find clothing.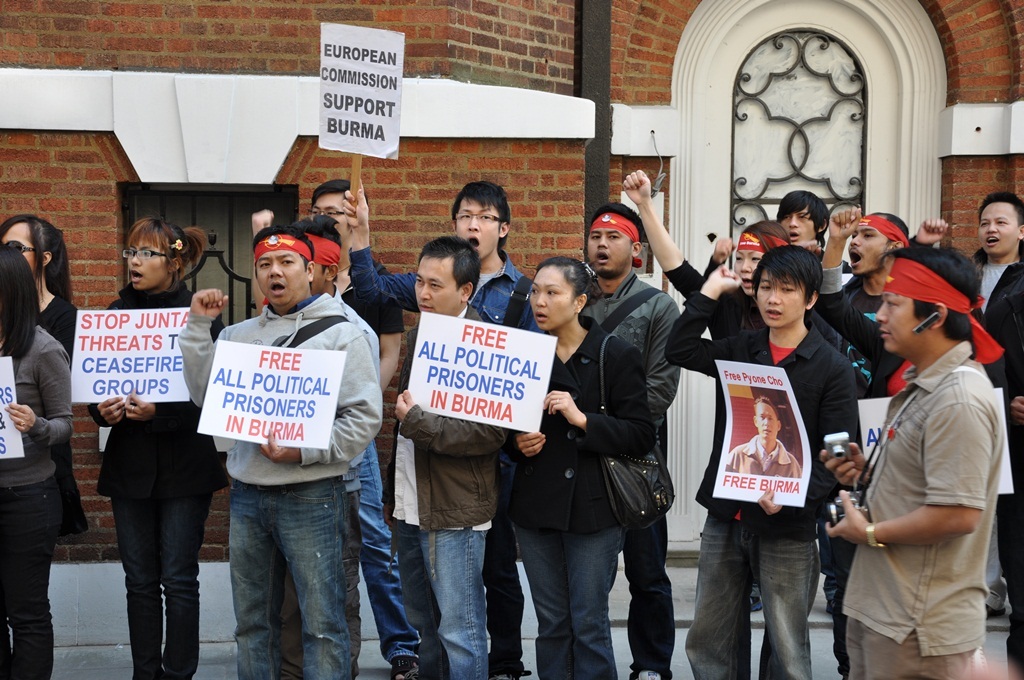
(left=351, top=446, right=421, bottom=653).
